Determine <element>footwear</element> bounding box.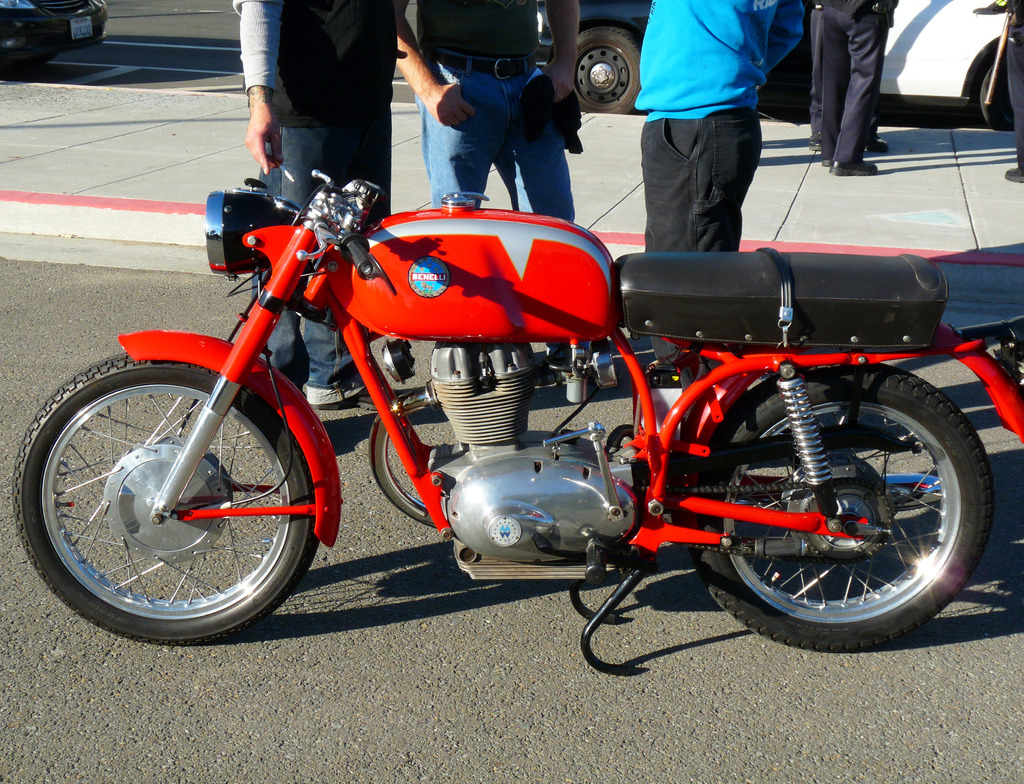
Determined: 831:160:879:177.
